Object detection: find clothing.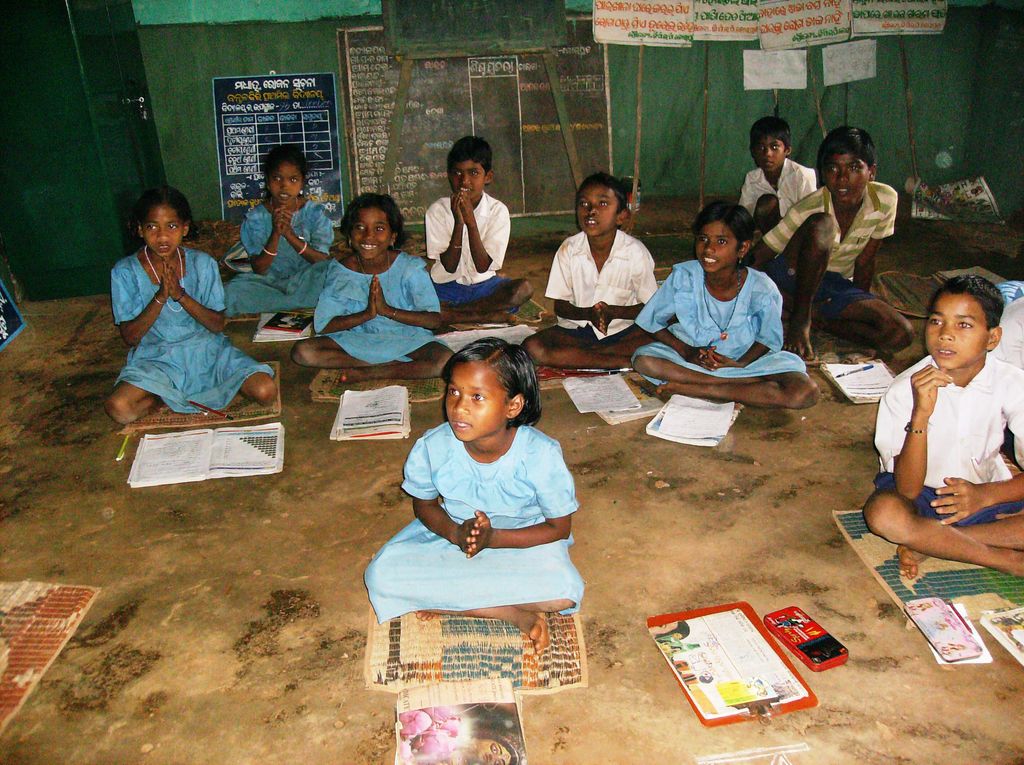
(225,189,337,321).
